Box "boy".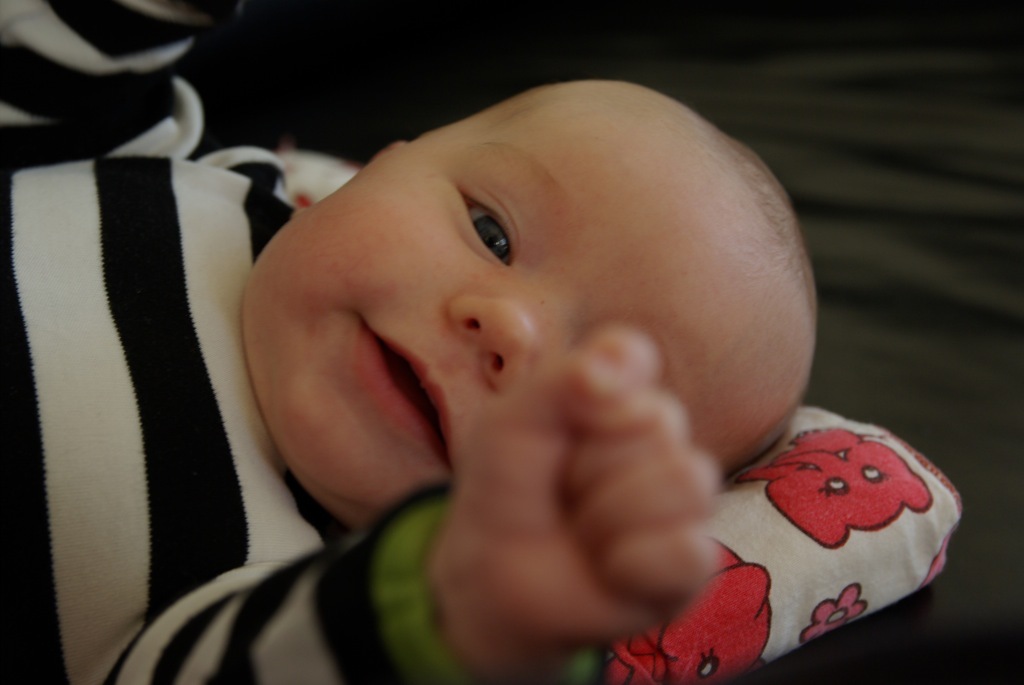
pyautogui.locateOnScreen(0, 0, 825, 684).
